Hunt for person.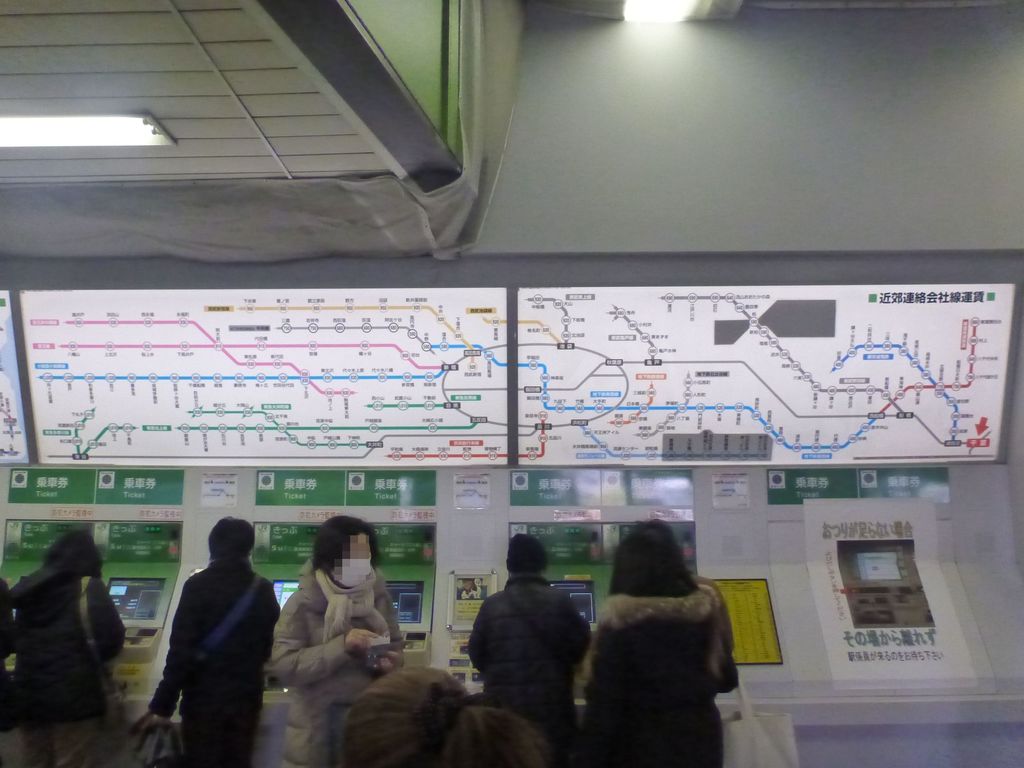
Hunted down at l=588, t=520, r=745, b=767.
